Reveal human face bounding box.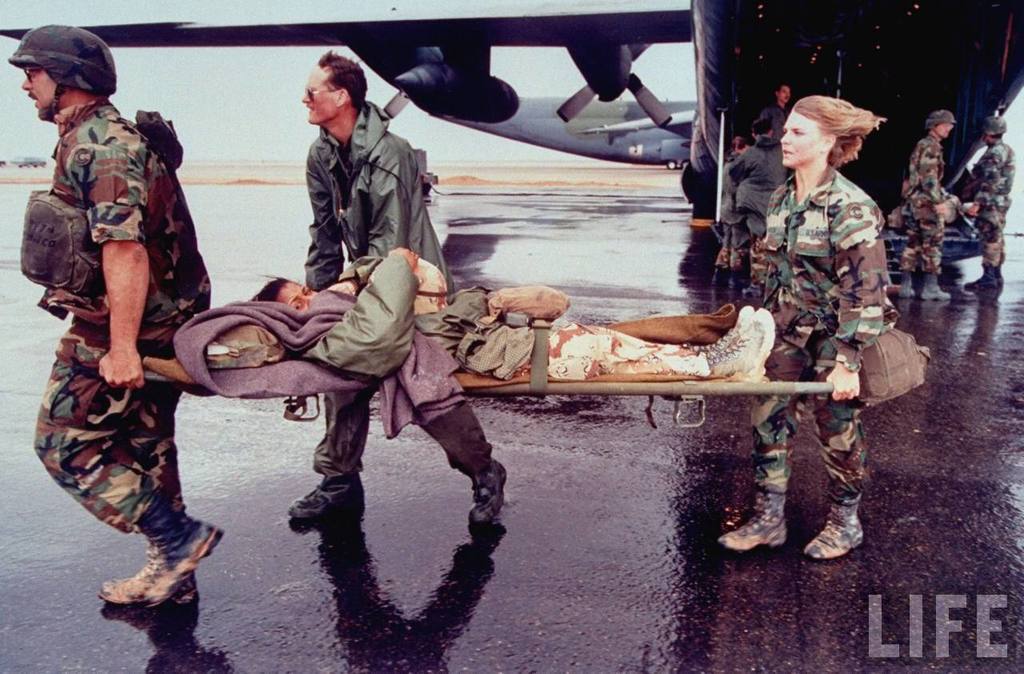
Revealed: [936,122,956,138].
